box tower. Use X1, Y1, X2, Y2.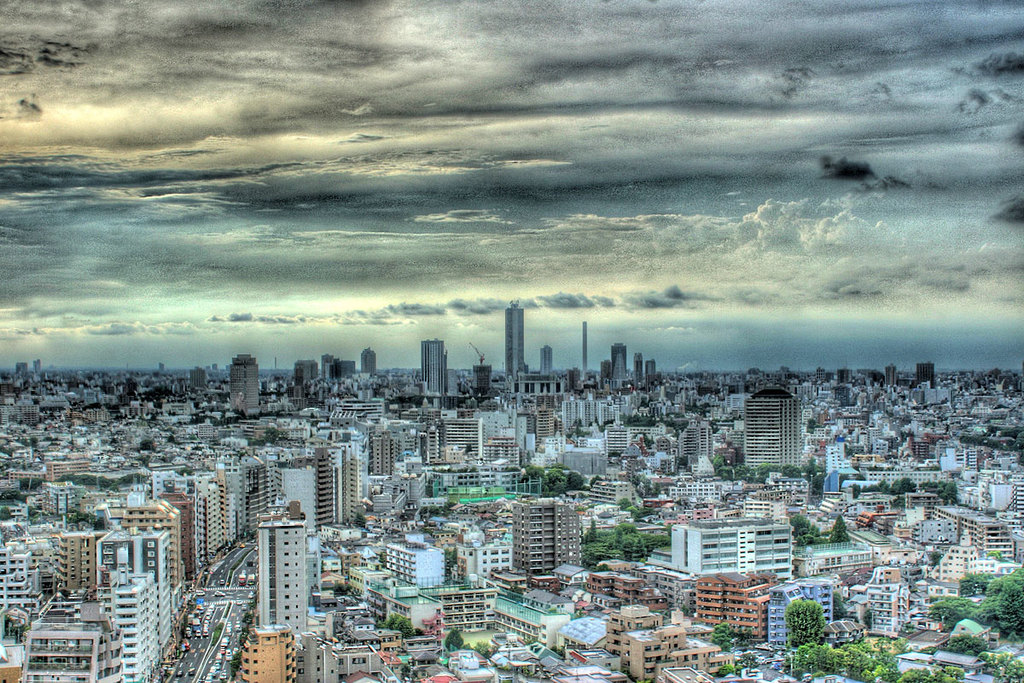
764, 577, 835, 645.
